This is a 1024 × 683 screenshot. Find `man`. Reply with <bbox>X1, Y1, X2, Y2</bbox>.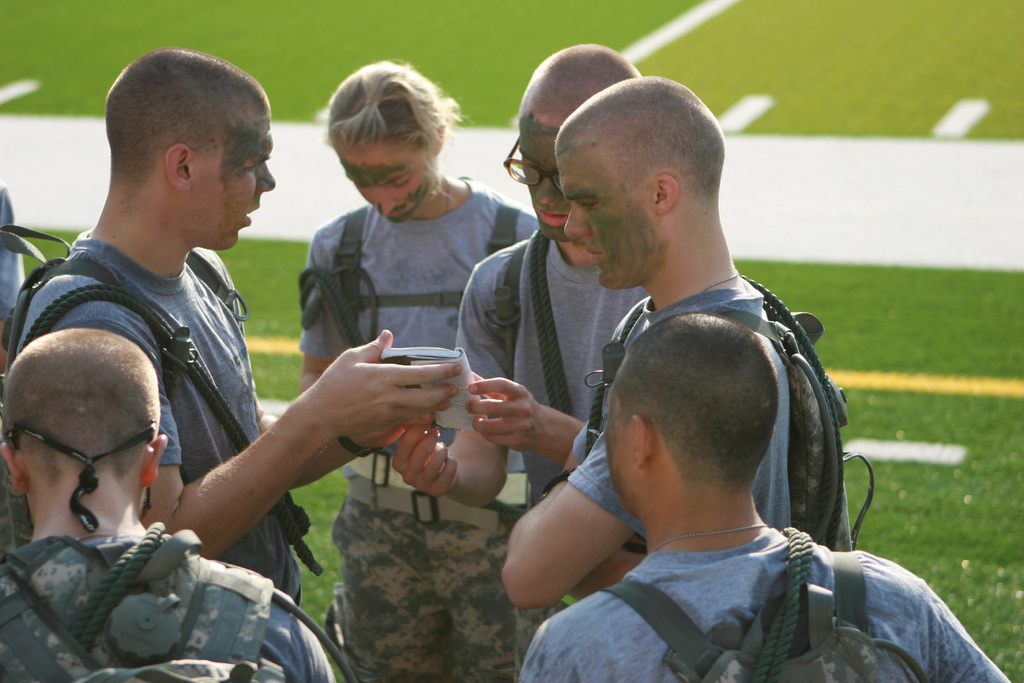
<bbox>10, 47, 463, 607</bbox>.
